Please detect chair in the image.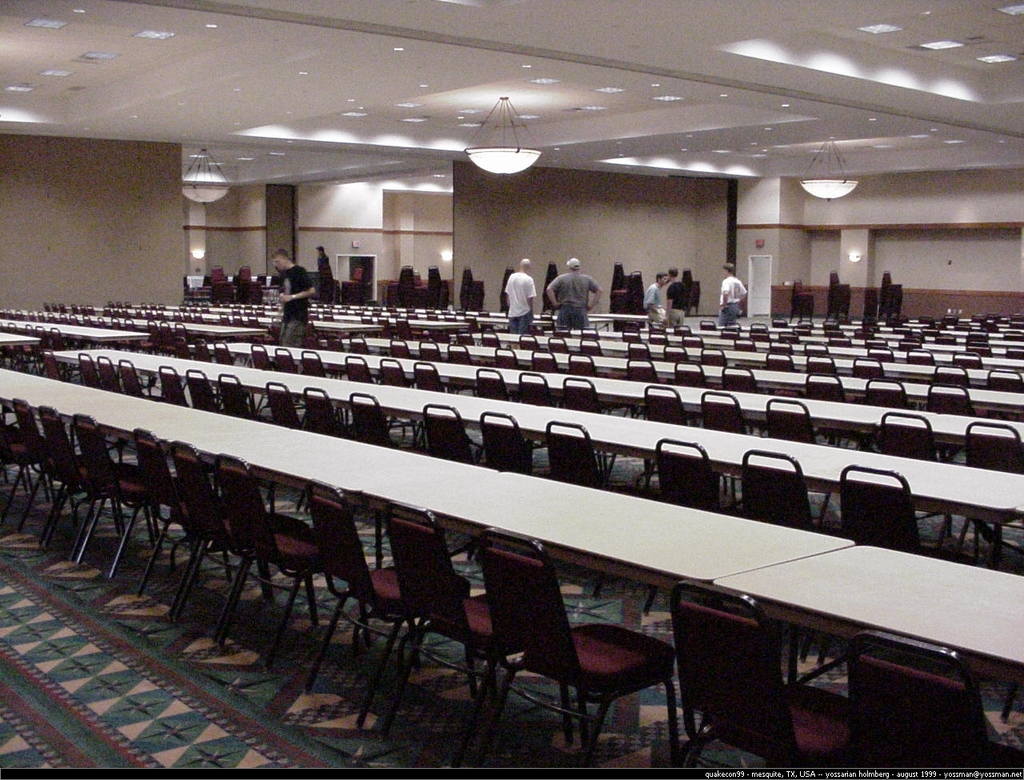
[left=473, top=530, right=686, bottom=772].
